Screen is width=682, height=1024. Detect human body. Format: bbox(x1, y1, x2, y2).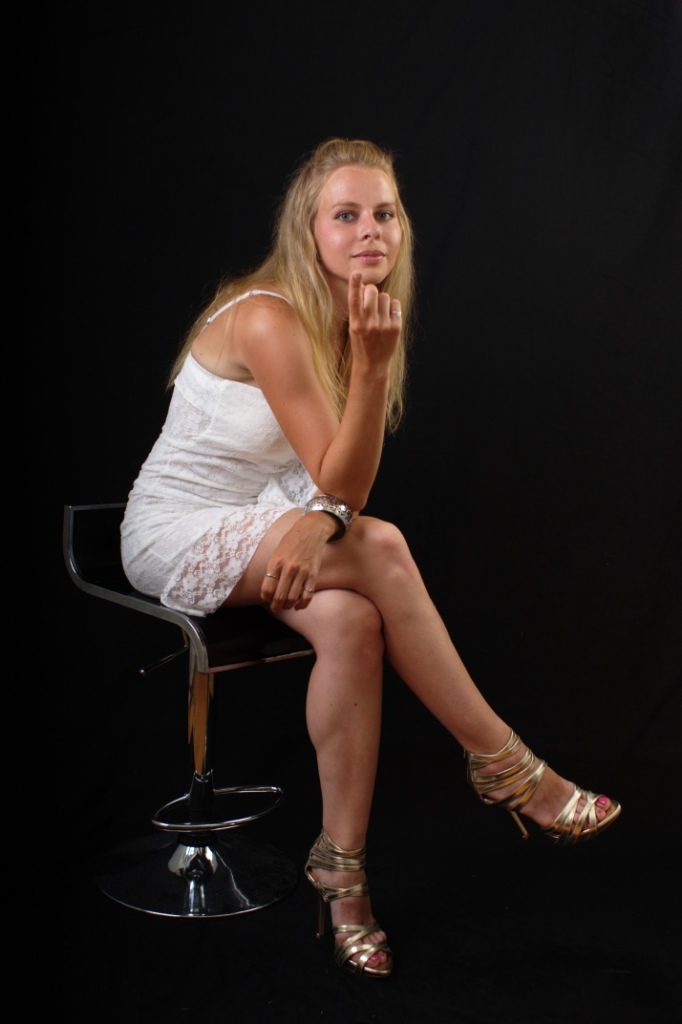
bbox(106, 140, 579, 955).
